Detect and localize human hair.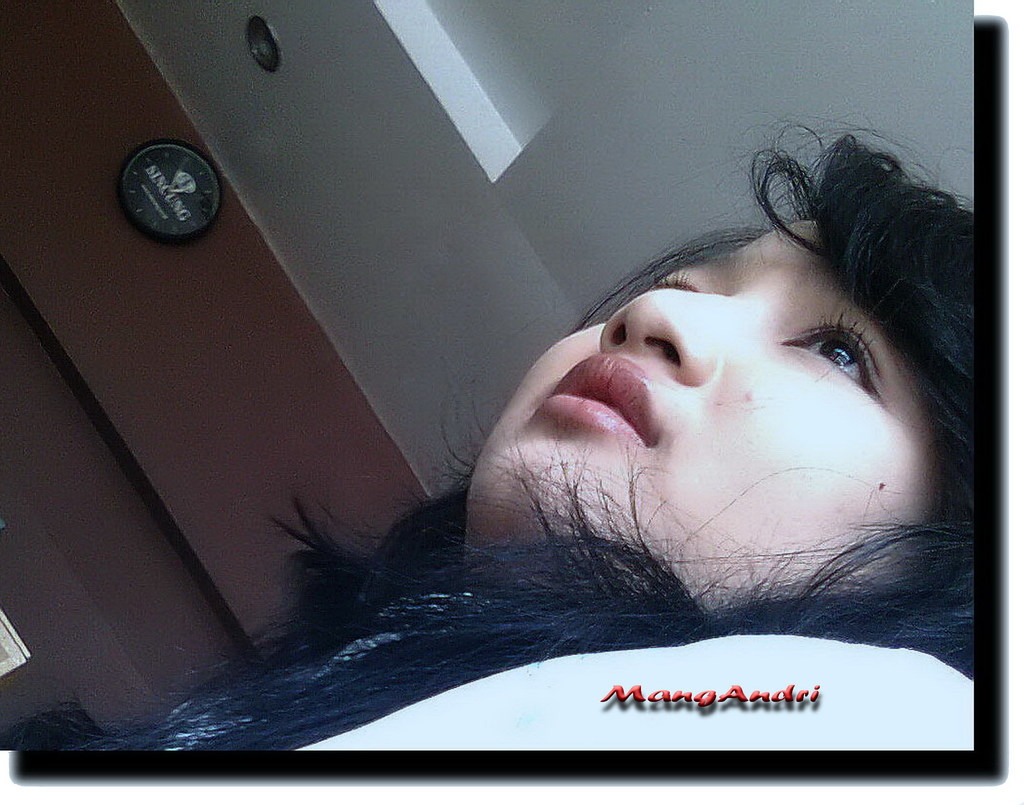
Localized at 280, 142, 996, 705.
